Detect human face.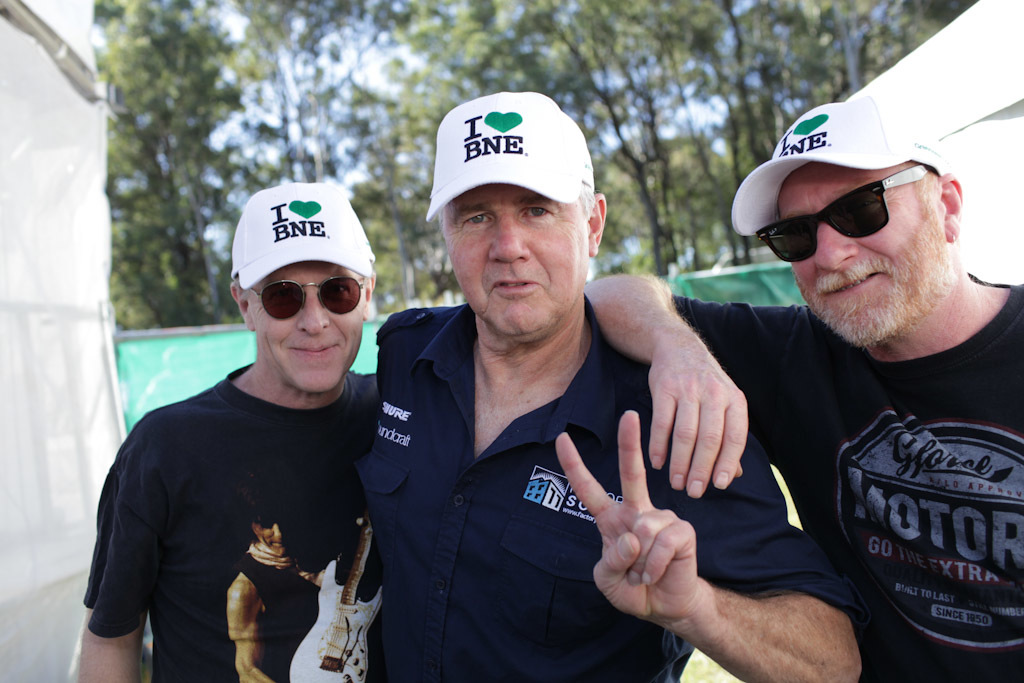
Detected at Rect(789, 163, 941, 345).
